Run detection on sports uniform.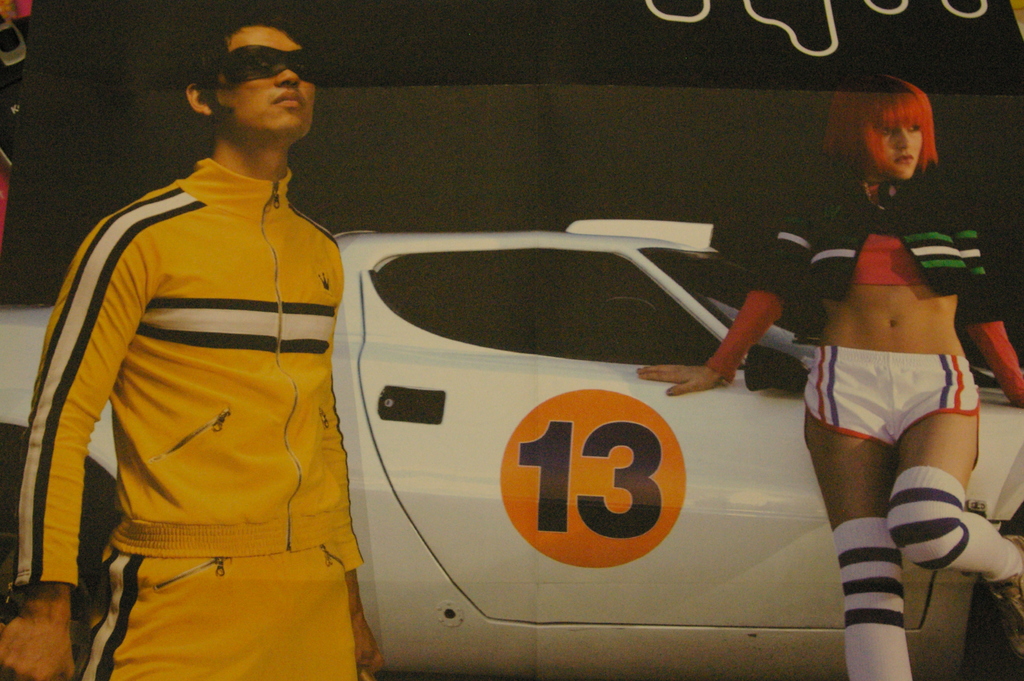
Result: bbox(1, 154, 365, 680).
